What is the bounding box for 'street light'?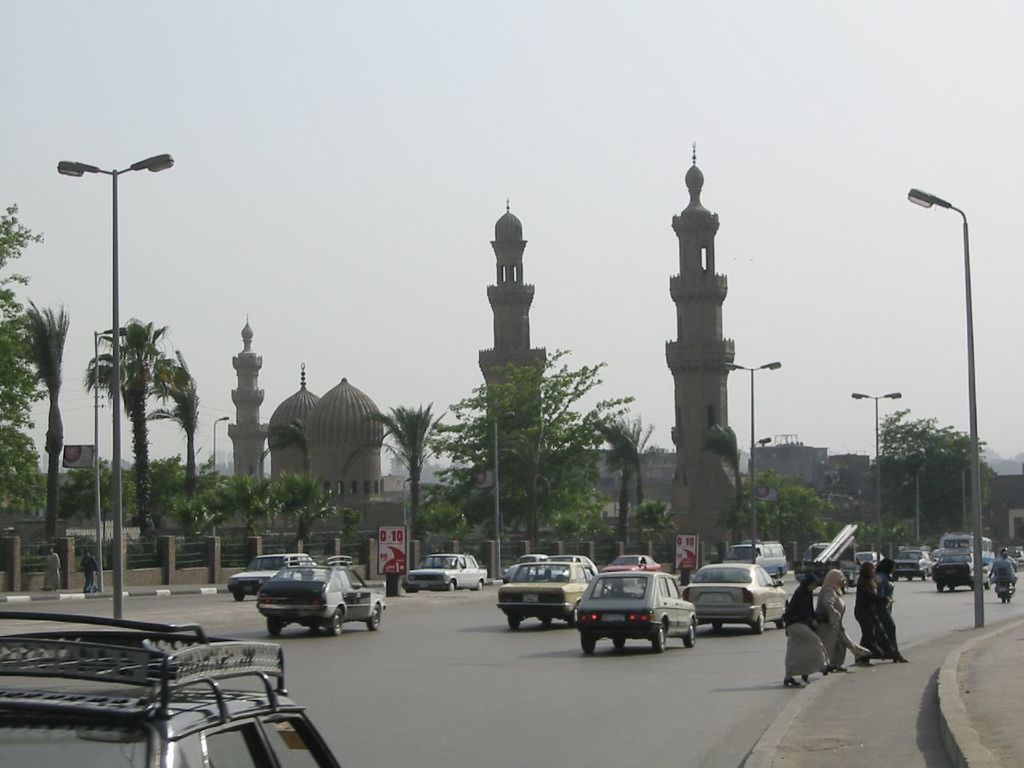
bbox=[208, 416, 236, 480].
